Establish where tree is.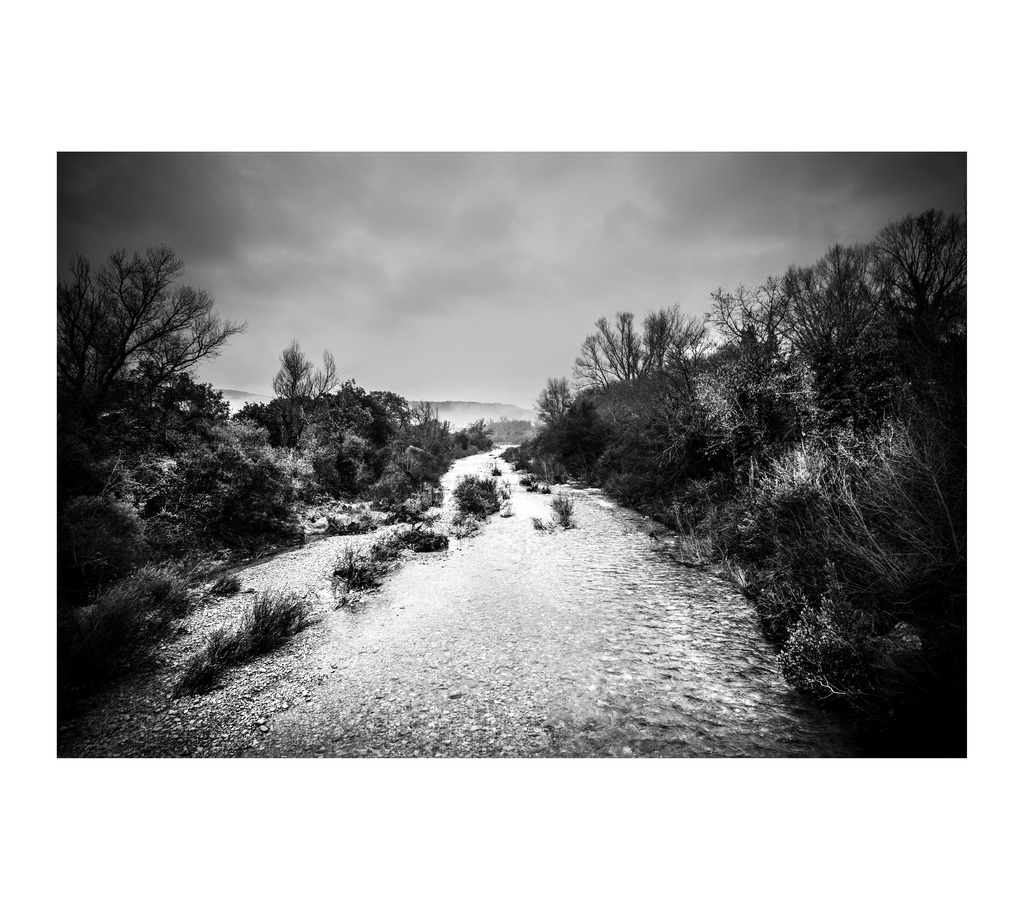
Established at {"left": 876, "top": 199, "right": 979, "bottom": 385}.
